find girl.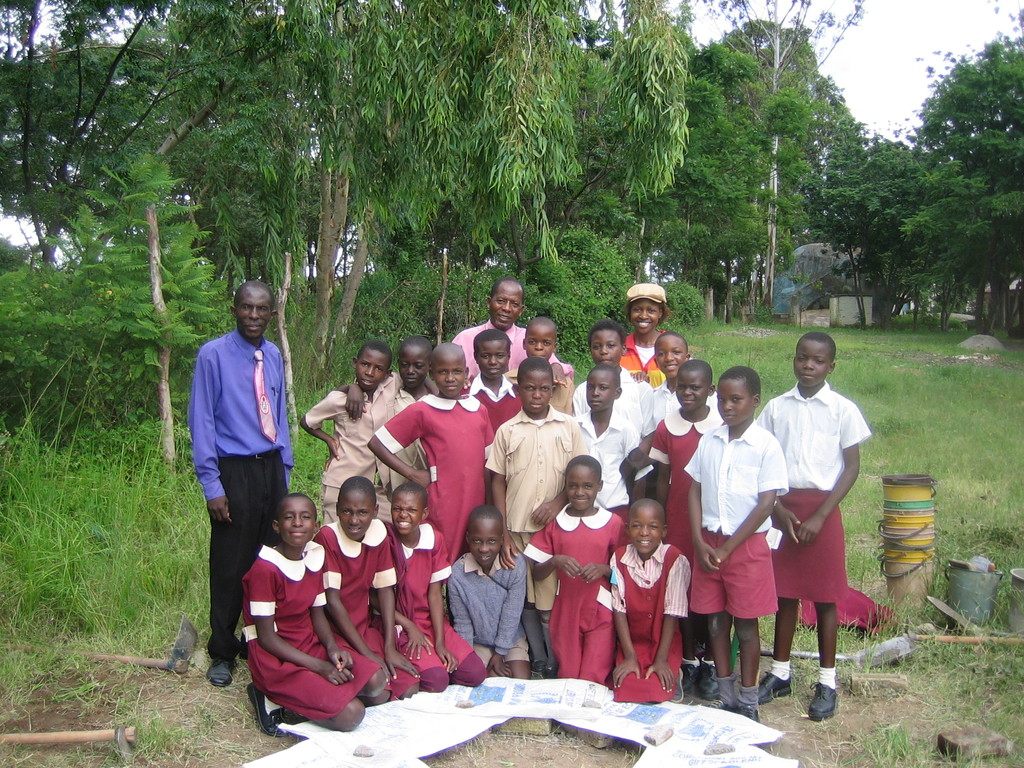
<box>608,498,689,703</box>.
